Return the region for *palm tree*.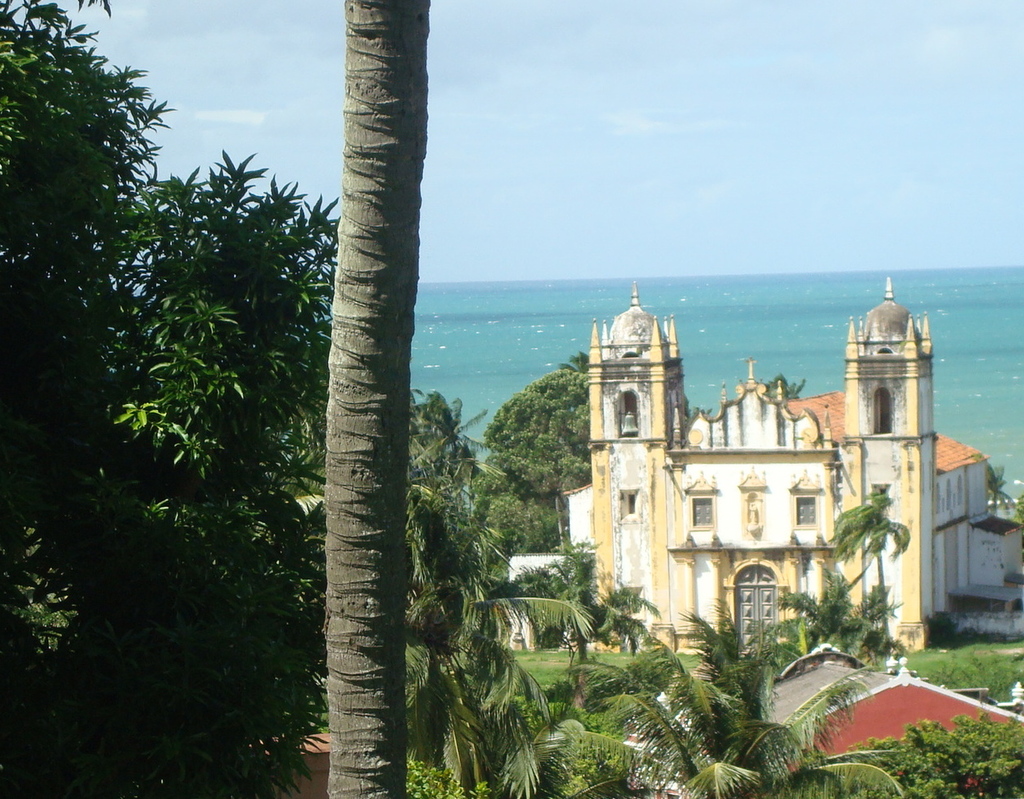
{"x1": 585, "y1": 601, "x2": 901, "y2": 798}.
